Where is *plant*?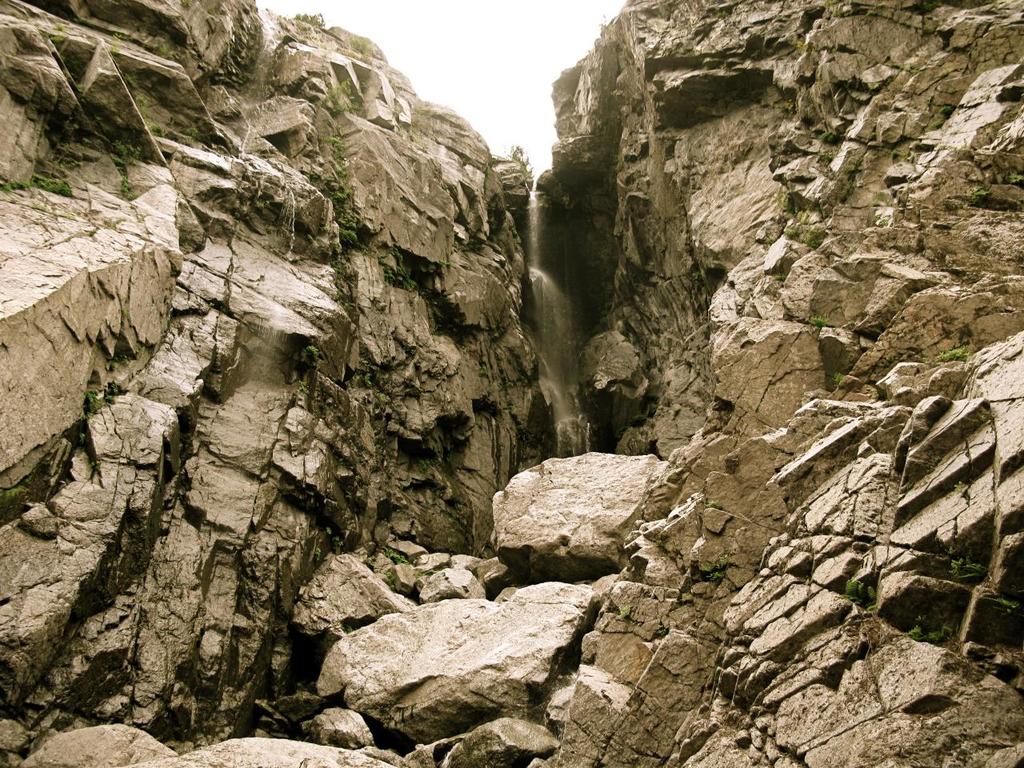
x1=390 y1=242 x2=414 y2=294.
